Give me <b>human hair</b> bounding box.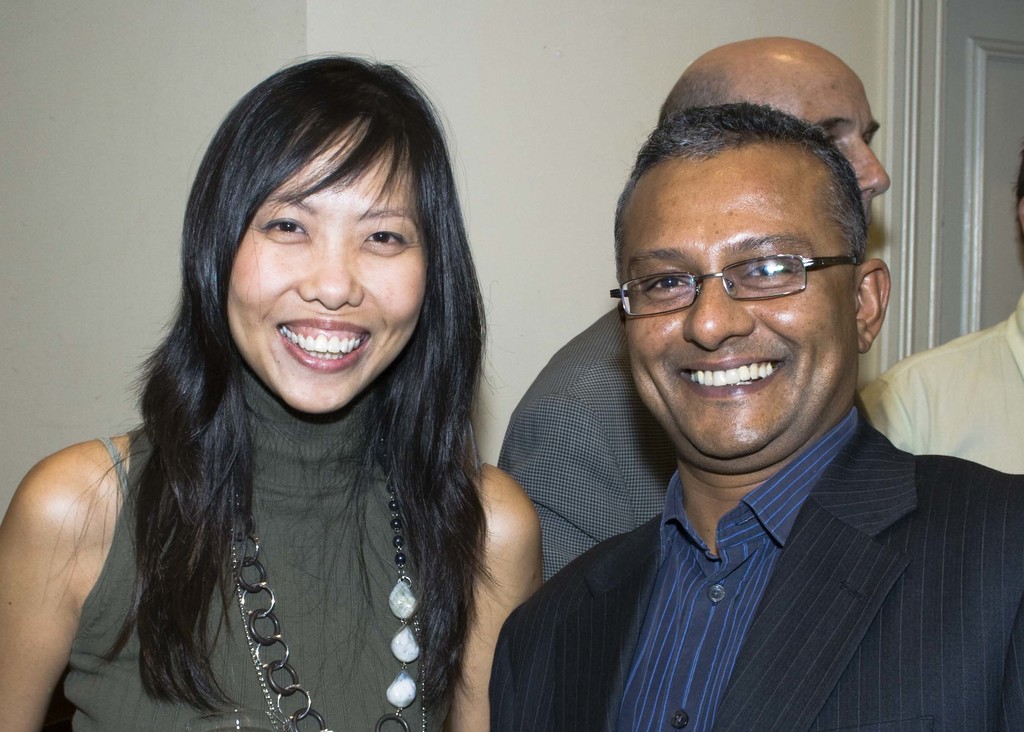
93 51 518 631.
